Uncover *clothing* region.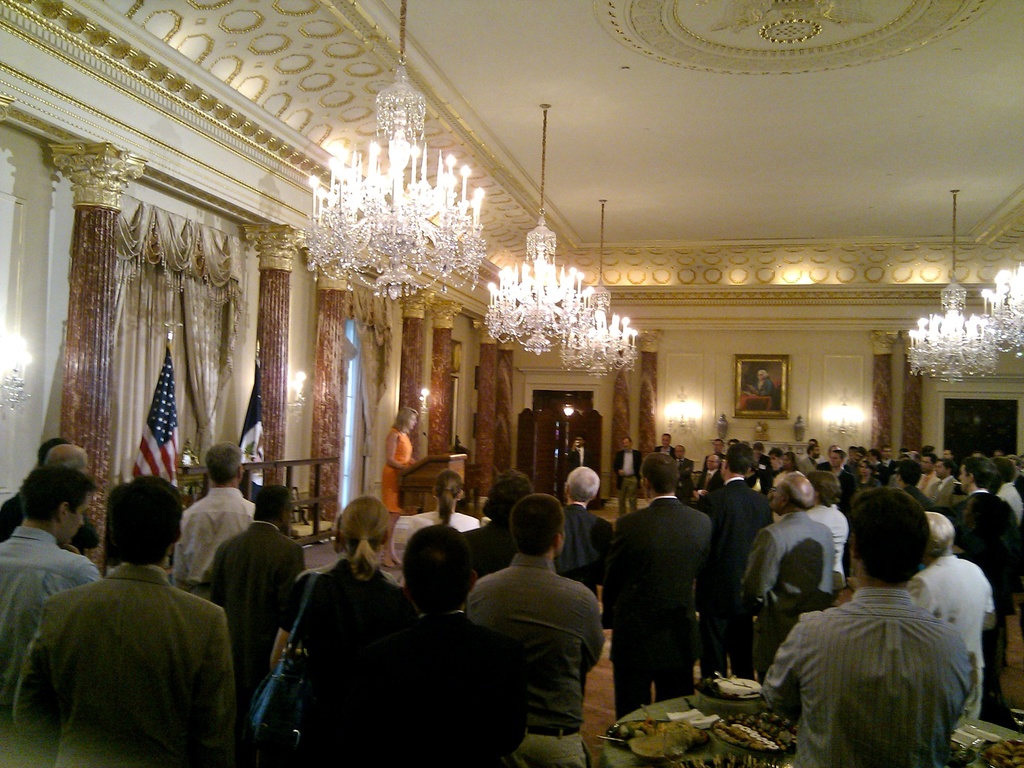
Uncovered: 602 499 708 723.
